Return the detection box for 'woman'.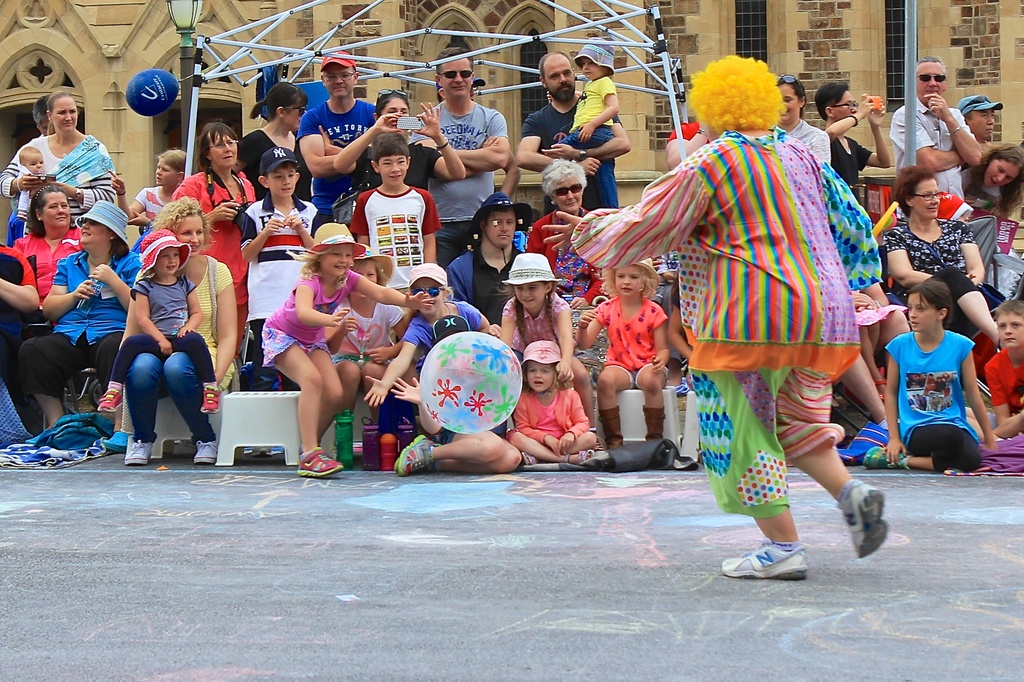
bbox=(333, 84, 468, 194).
